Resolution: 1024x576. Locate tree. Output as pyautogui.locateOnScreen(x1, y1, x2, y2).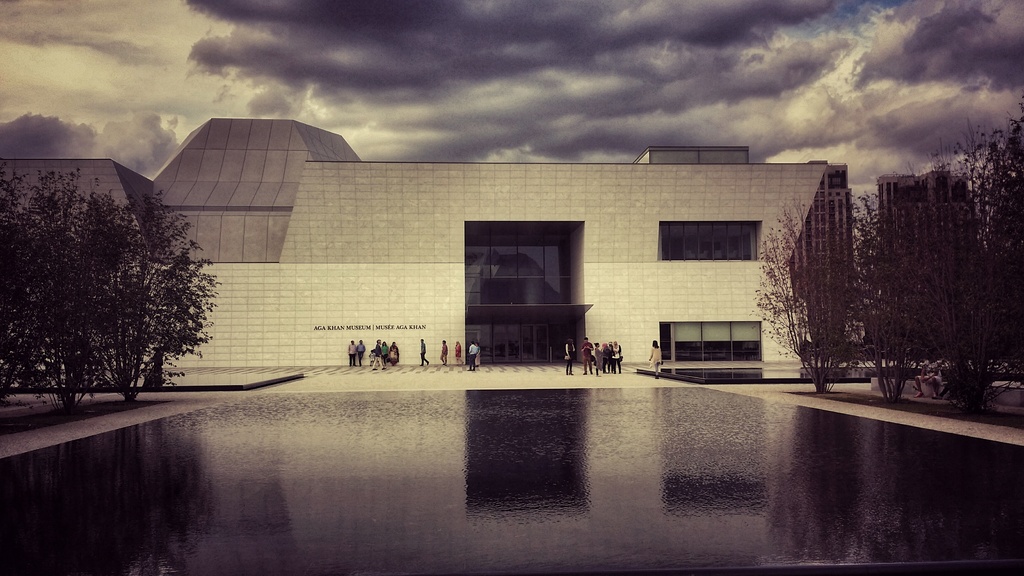
pyautogui.locateOnScreen(849, 184, 938, 401).
